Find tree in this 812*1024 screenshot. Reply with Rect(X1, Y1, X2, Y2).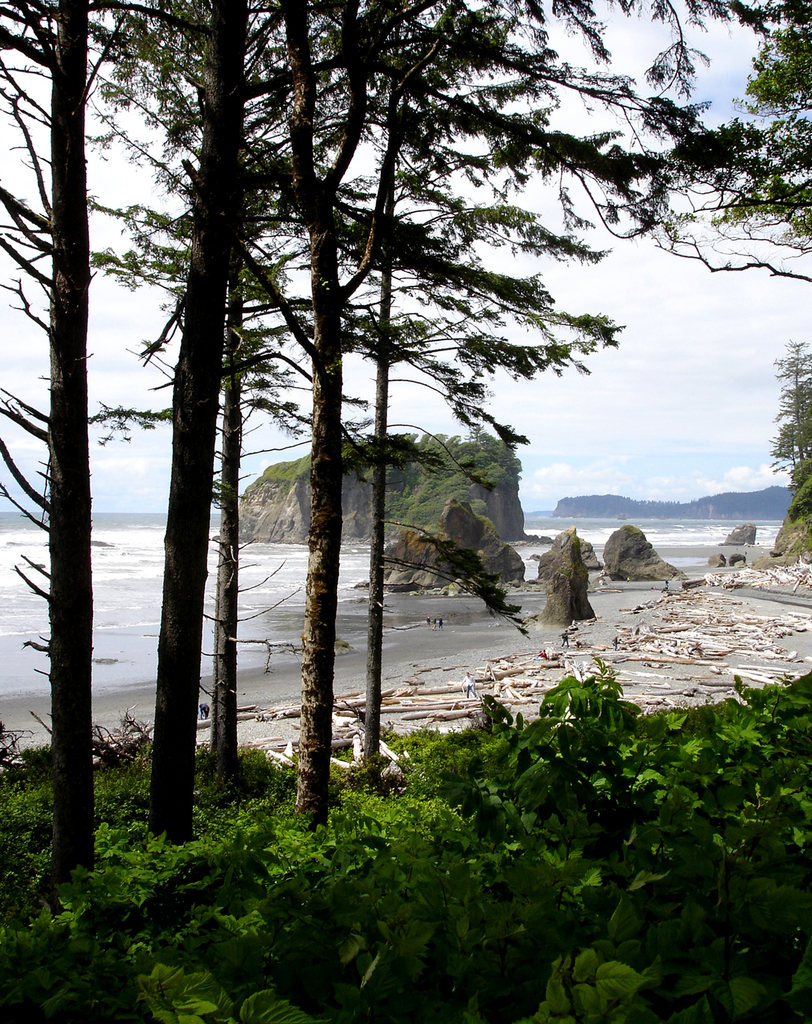
Rect(49, 0, 697, 881).
